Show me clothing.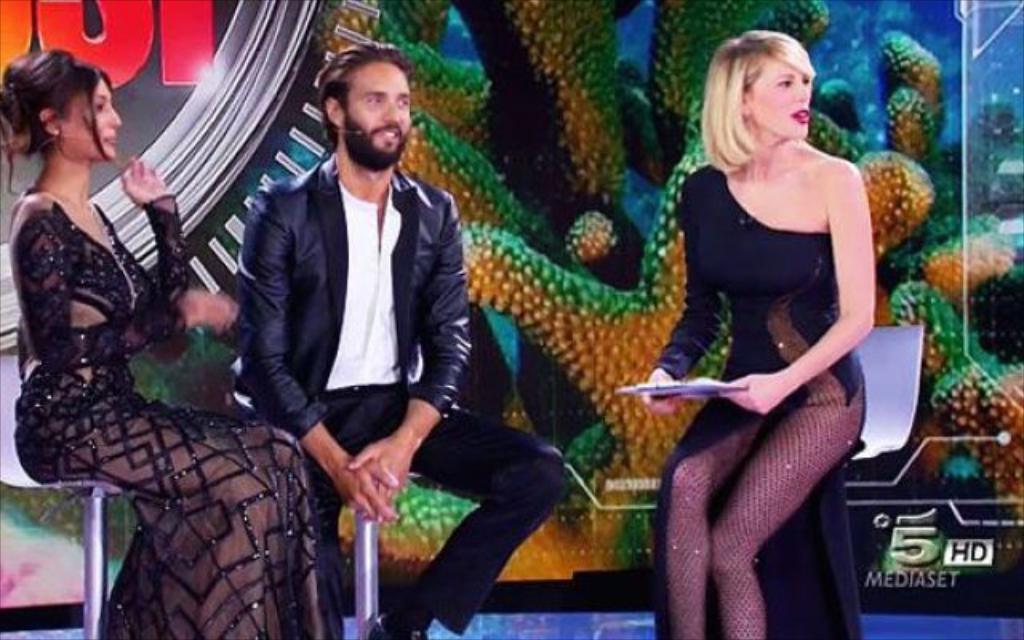
clothing is here: left=8, top=186, right=350, bottom=638.
